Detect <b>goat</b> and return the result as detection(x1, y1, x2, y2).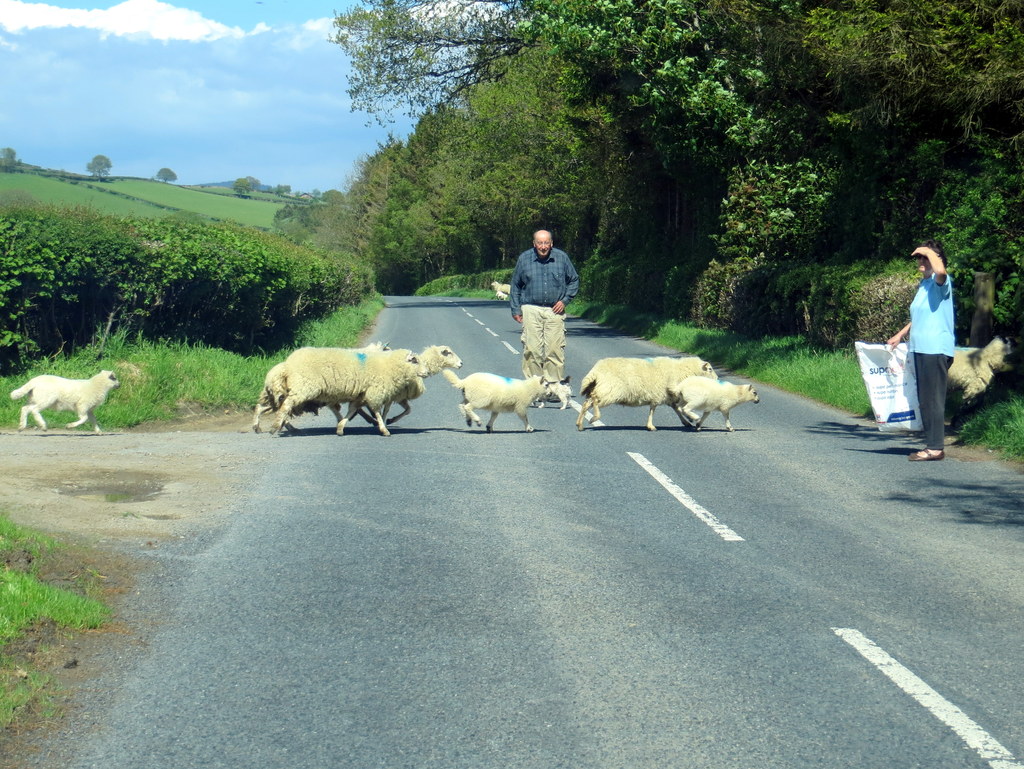
detection(19, 357, 124, 428).
